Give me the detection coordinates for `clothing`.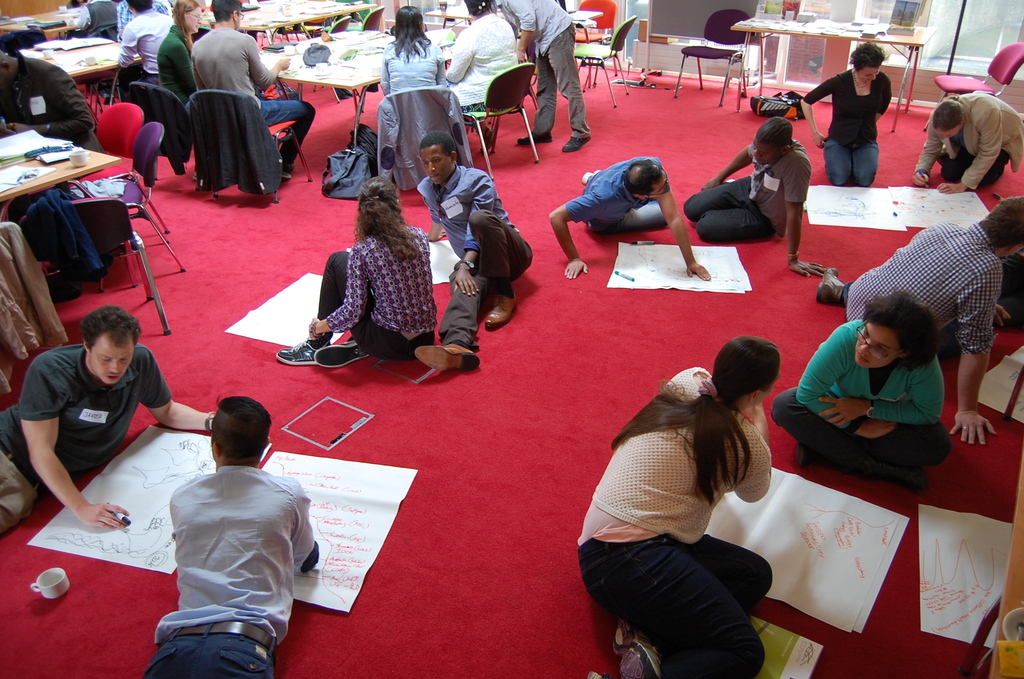
572 360 781 678.
